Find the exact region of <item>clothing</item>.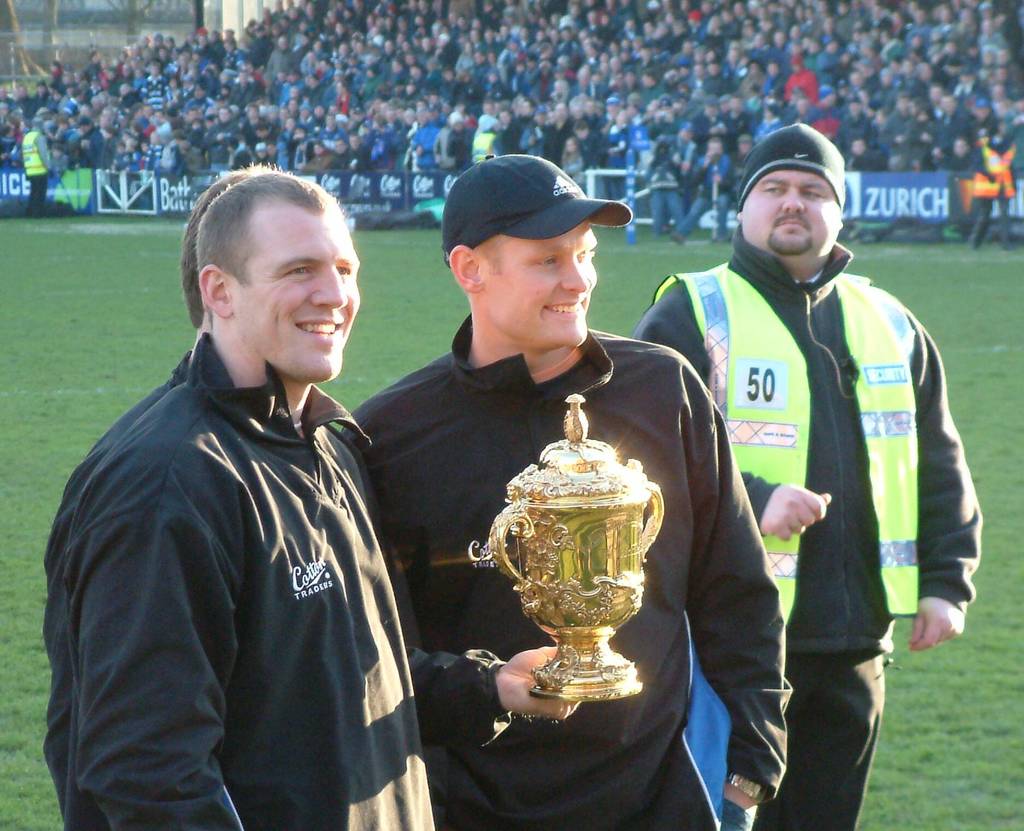
Exact region: {"x1": 14, "y1": 129, "x2": 46, "y2": 214}.
